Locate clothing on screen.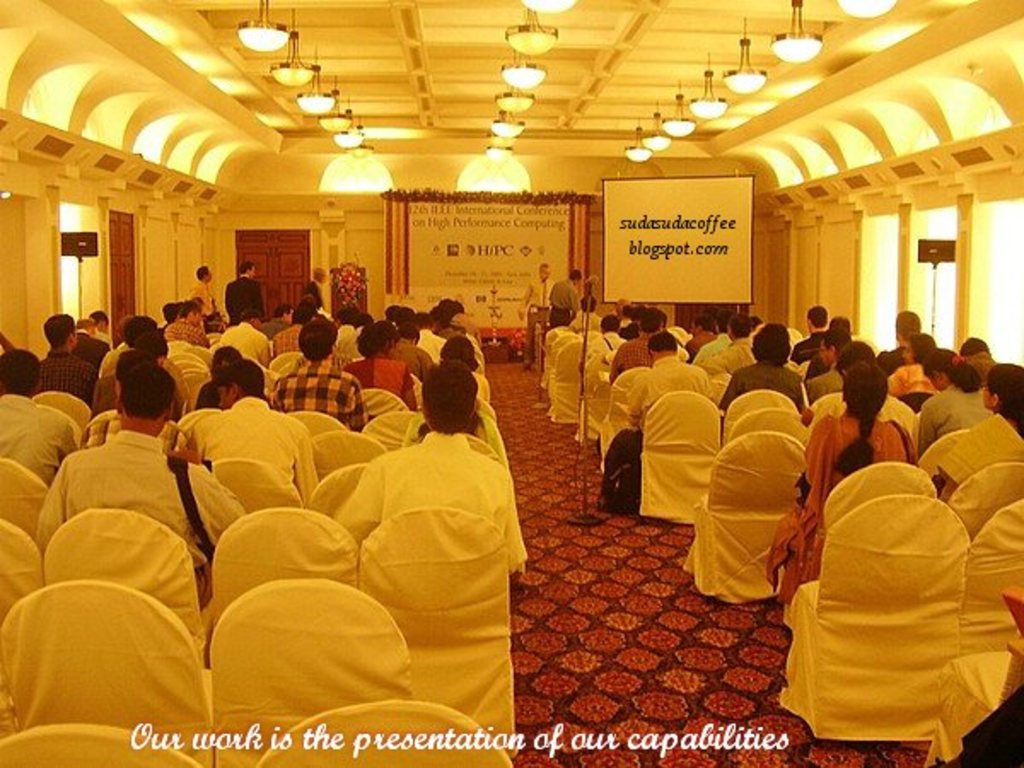
On screen at BBox(189, 389, 307, 512).
